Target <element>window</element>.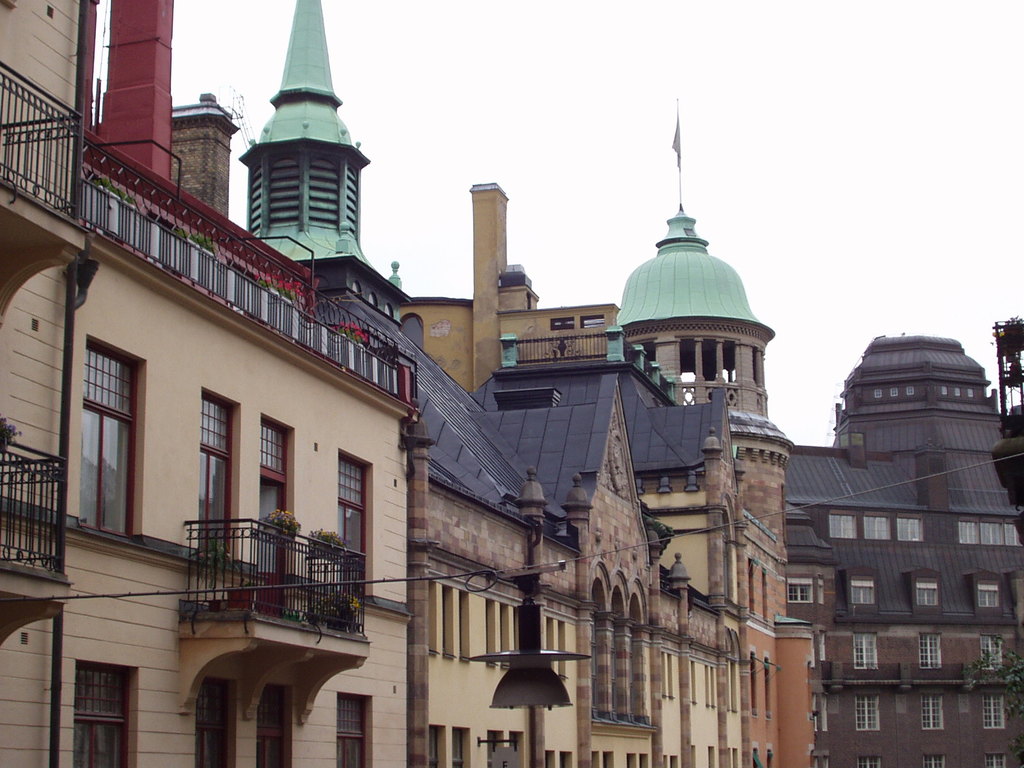
Target region: left=982, top=694, right=1007, bottom=729.
